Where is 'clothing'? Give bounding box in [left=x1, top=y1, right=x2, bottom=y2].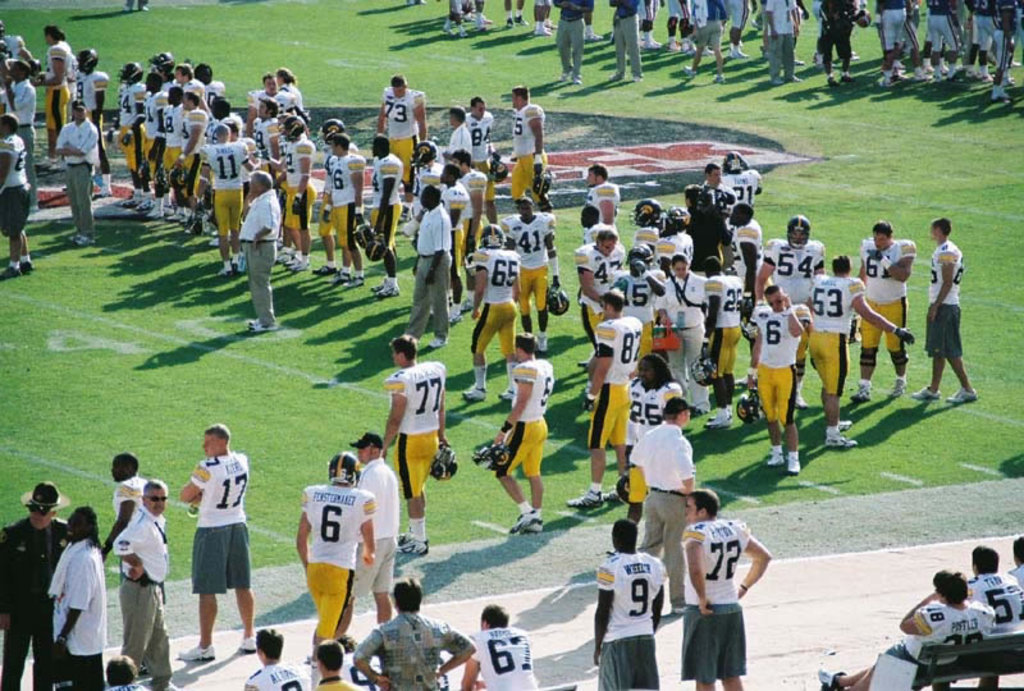
[left=681, top=517, right=750, bottom=682].
